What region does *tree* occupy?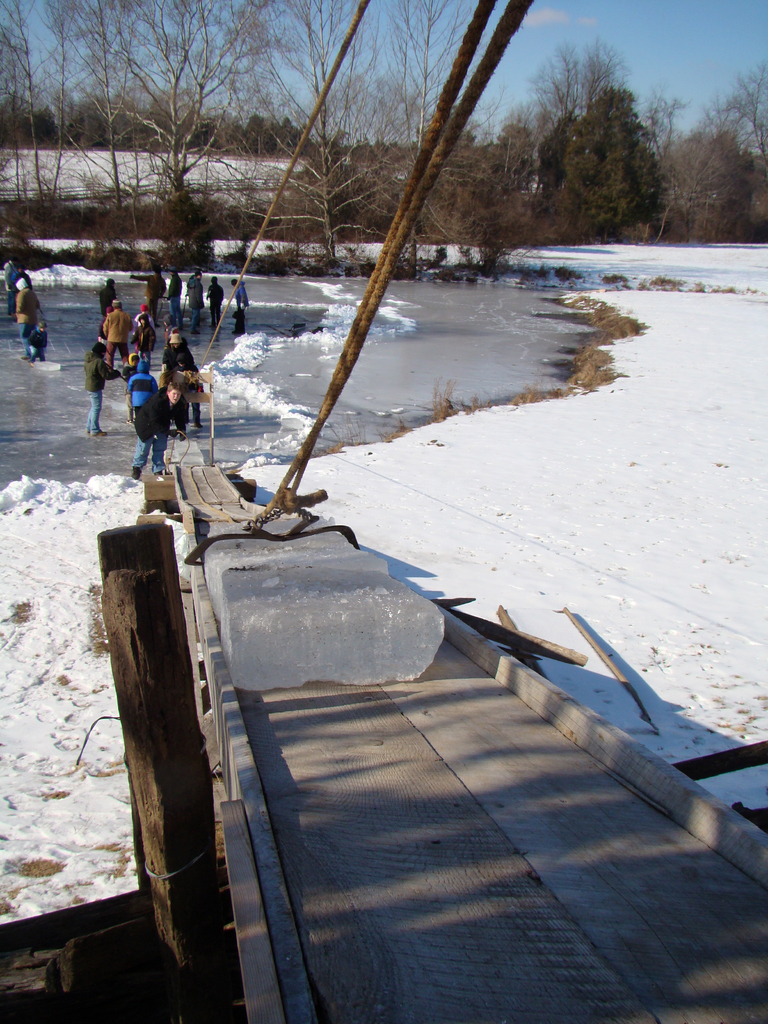
locate(367, 0, 465, 203).
